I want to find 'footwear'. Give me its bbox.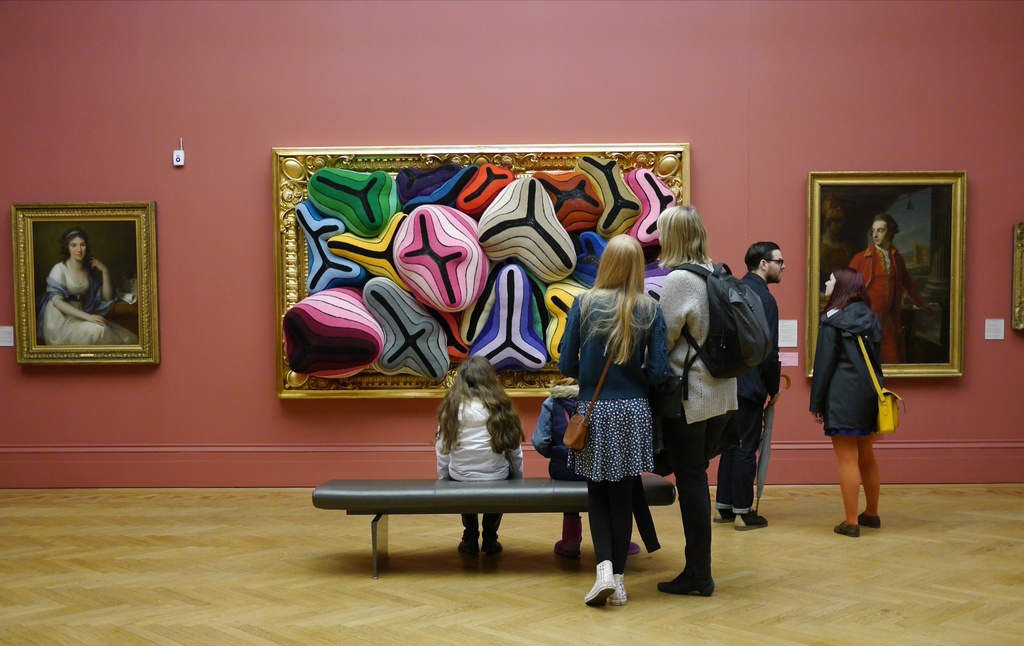
x1=484, y1=540, x2=504, y2=553.
